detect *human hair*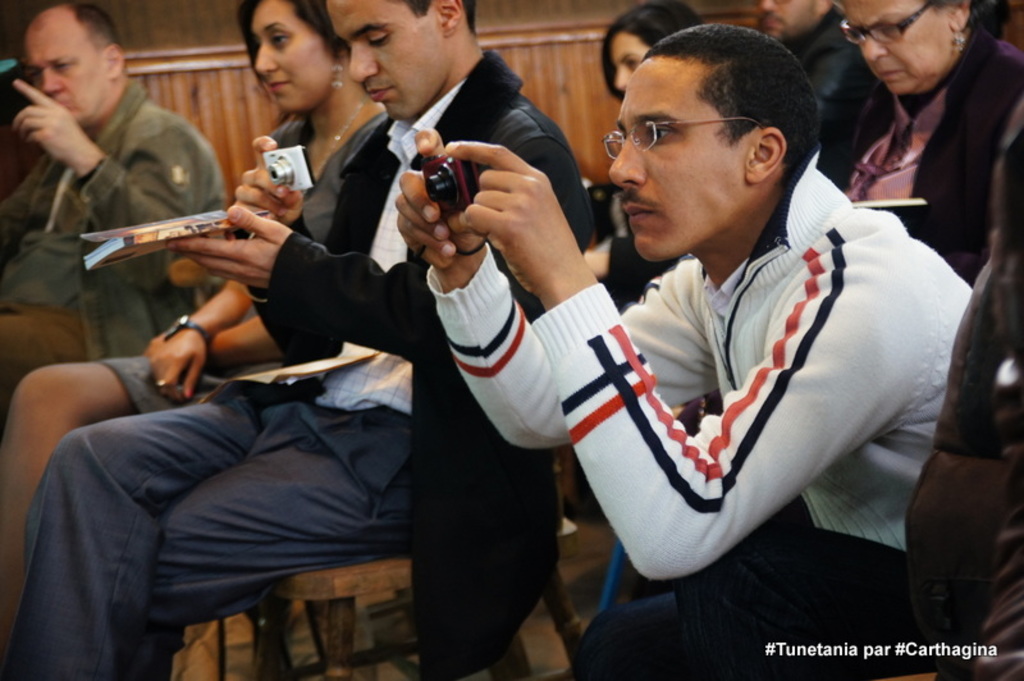
bbox(640, 19, 824, 173)
